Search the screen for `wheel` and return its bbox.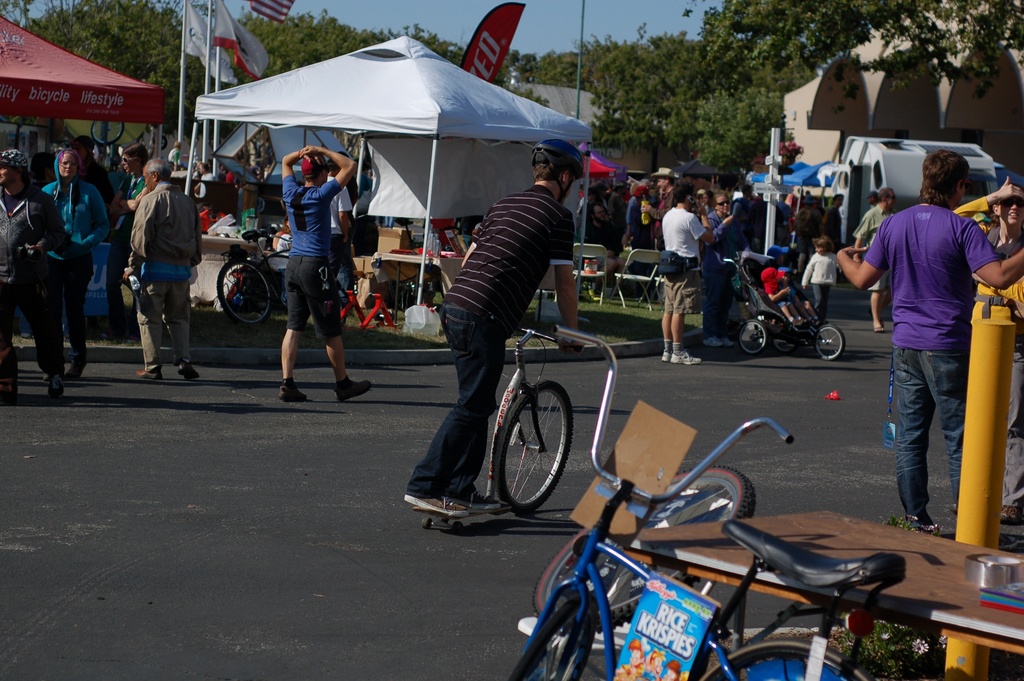
Found: [214,256,284,331].
